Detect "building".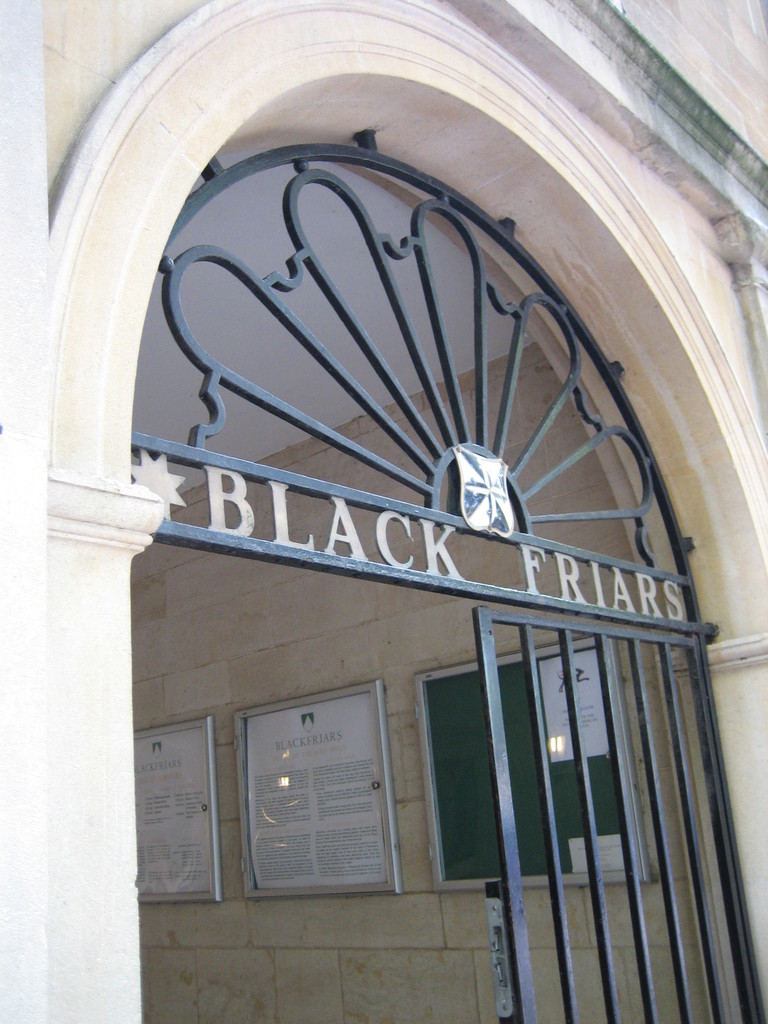
Detected at (45, 1, 762, 1023).
